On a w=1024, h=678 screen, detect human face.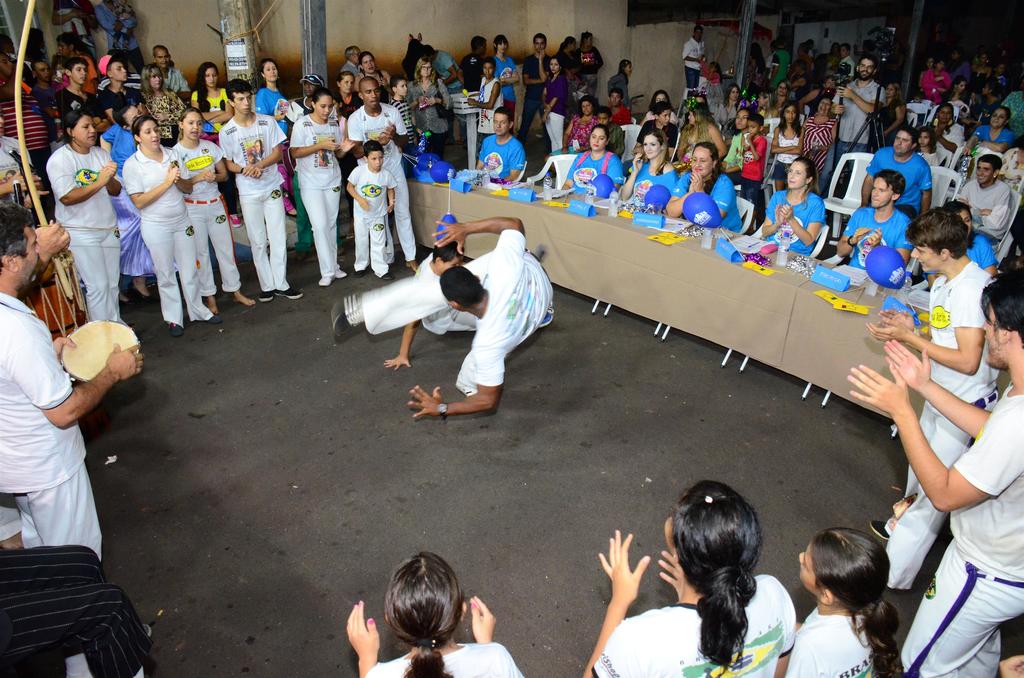
left=548, top=59, right=563, bottom=72.
